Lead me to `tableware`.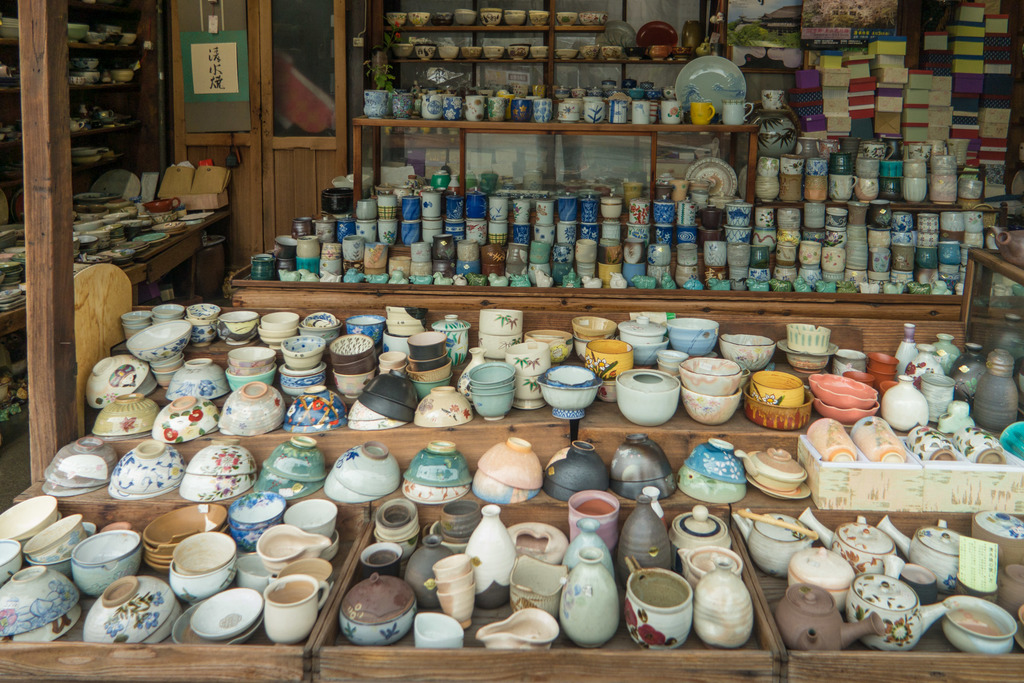
Lead to x1=274 y1=235 x2=294 y2=263.
